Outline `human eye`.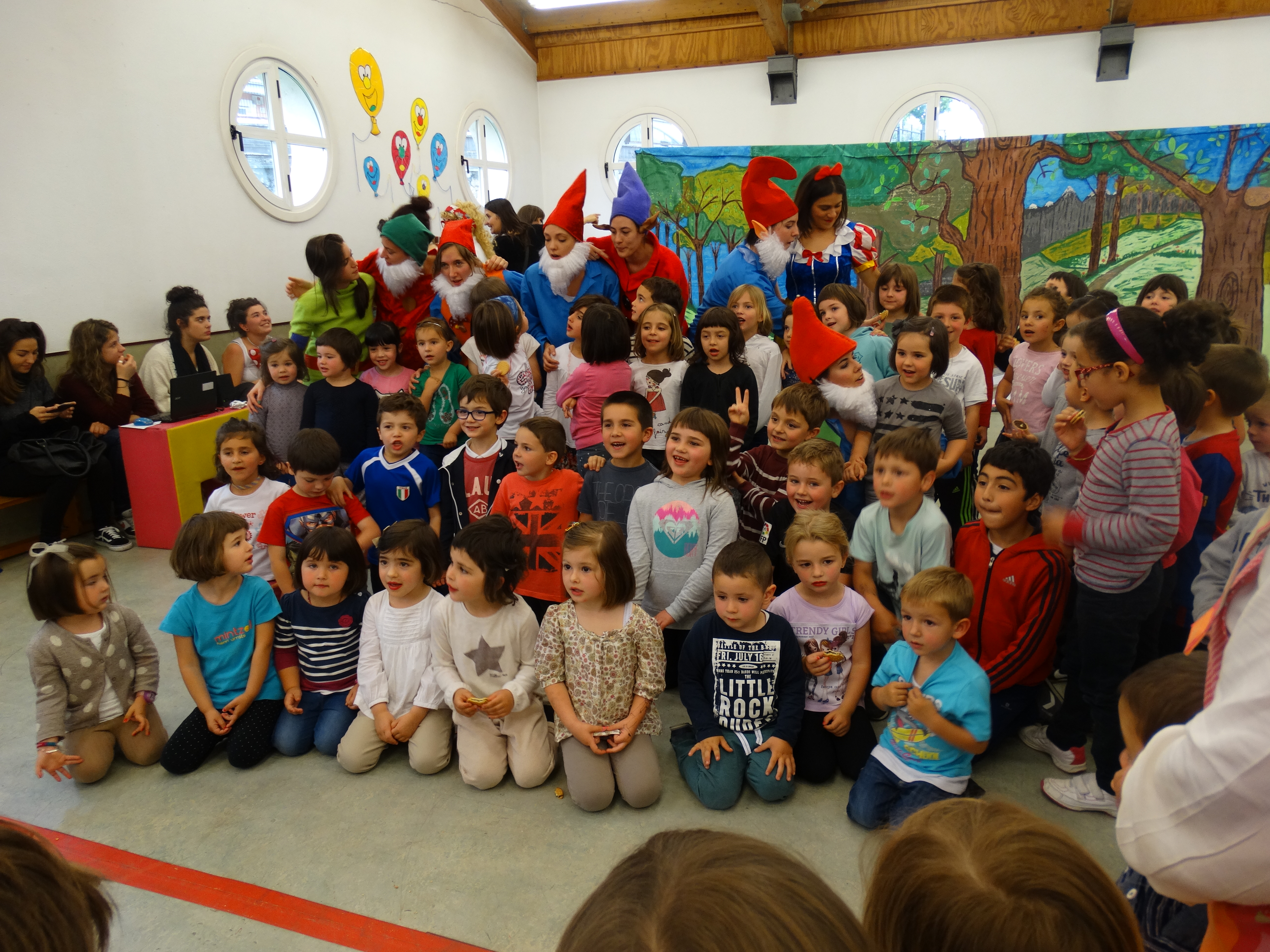
Outline: (203, 74, 206, 77).
